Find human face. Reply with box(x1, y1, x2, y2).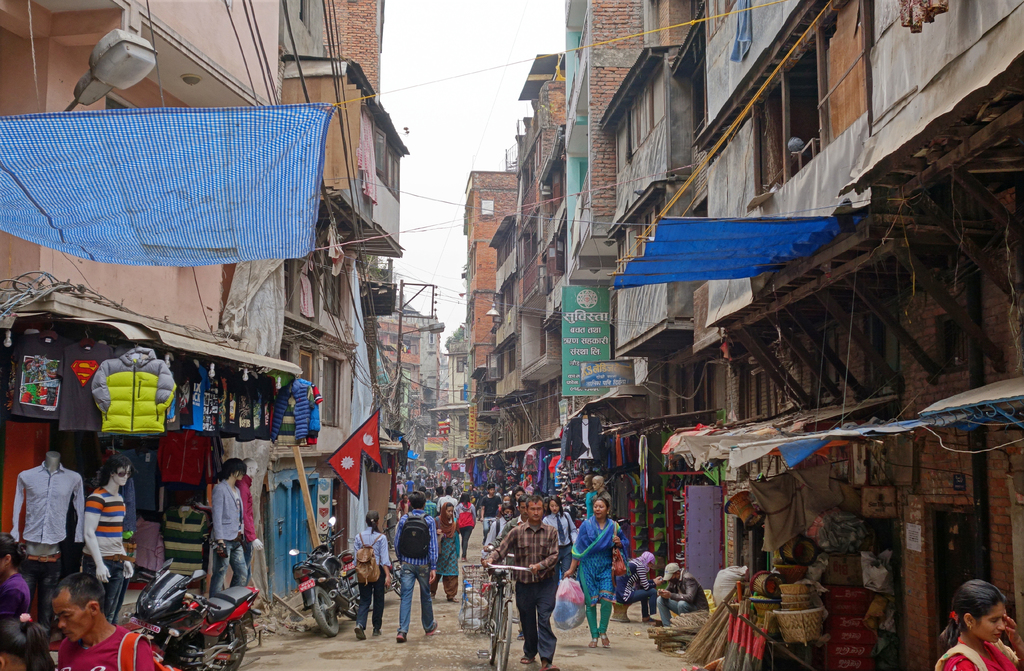
box(527, 494, 543, 525).
